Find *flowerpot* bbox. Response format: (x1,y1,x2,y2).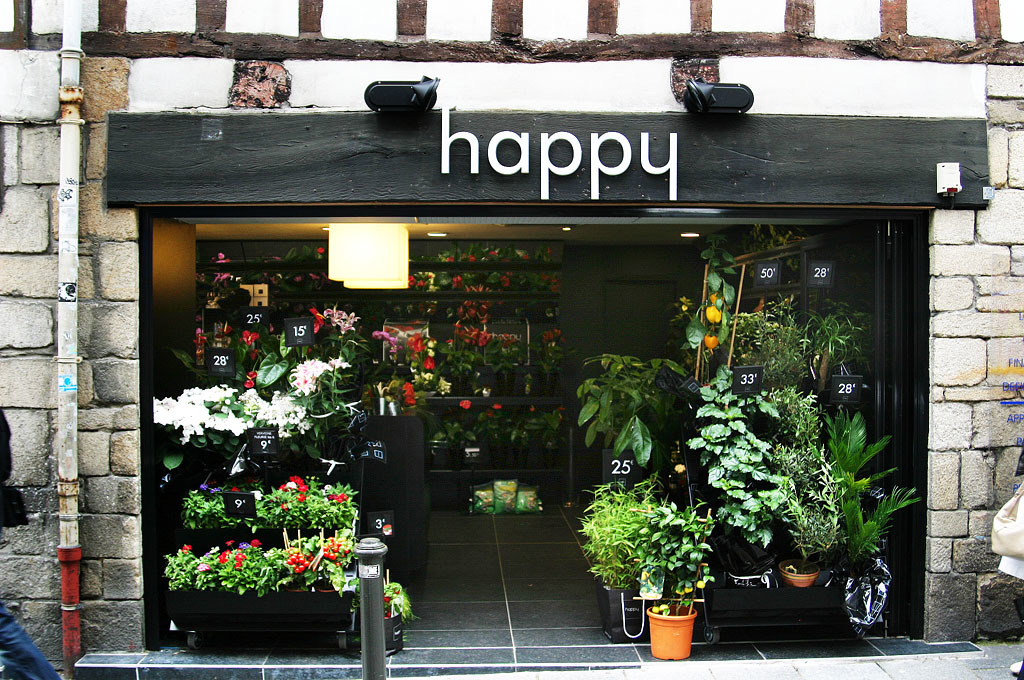
(162,586,349,628).
